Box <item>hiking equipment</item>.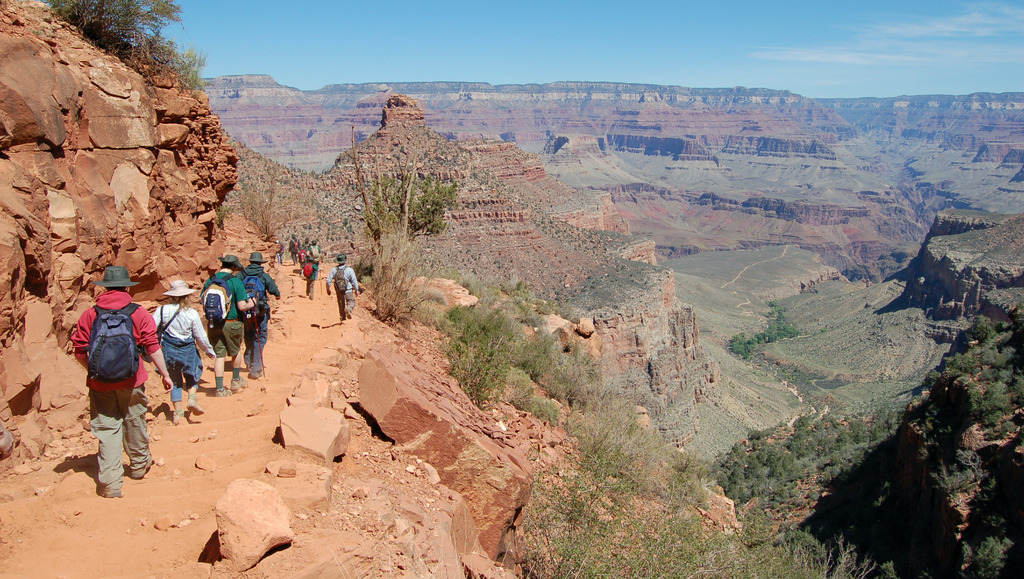
[left=310, top=243, right=319, bottom=259].
